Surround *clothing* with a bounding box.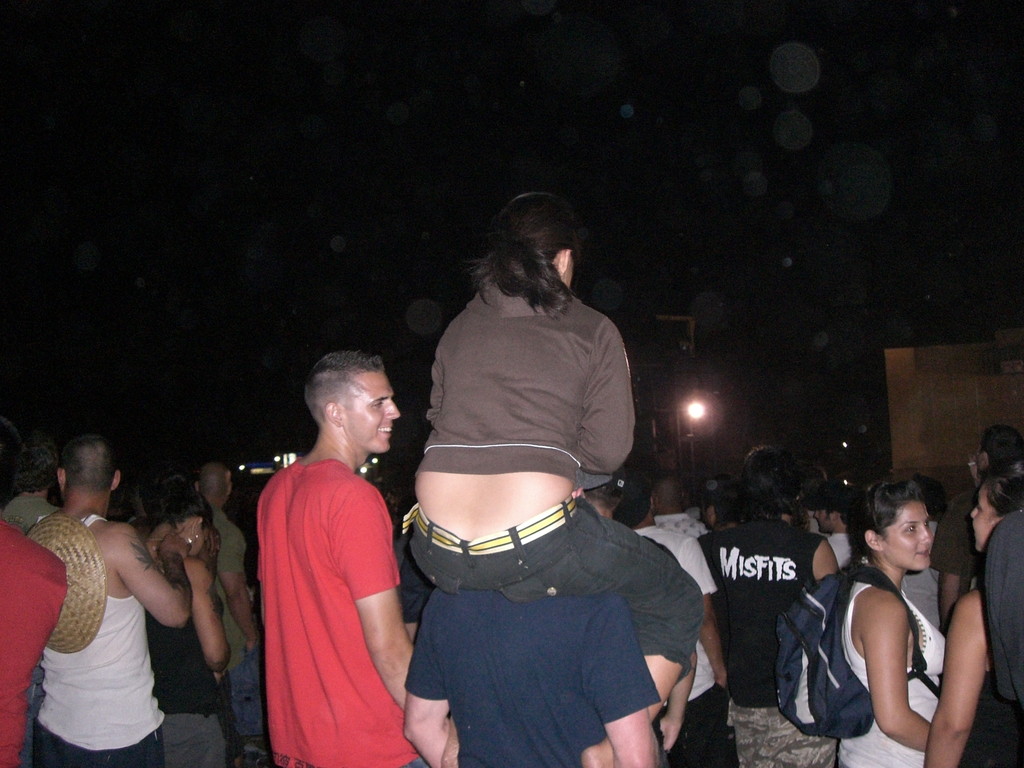
crop(214, 504, 265, 739).
